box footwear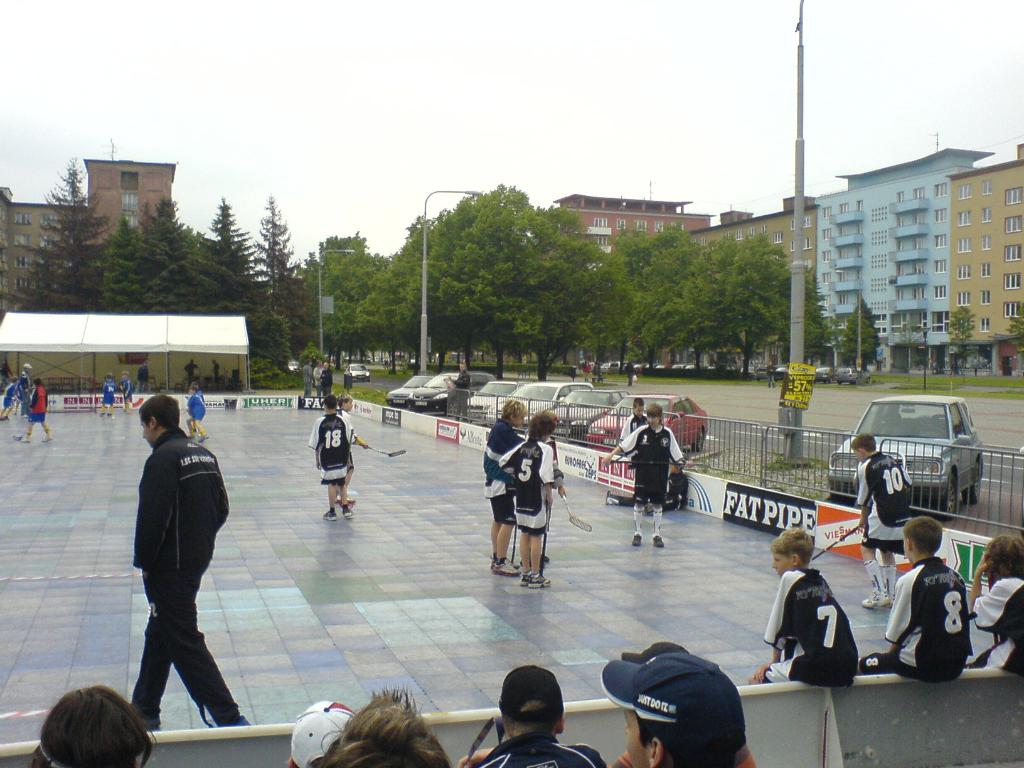
bbox=[320, 506, 335, 525]
